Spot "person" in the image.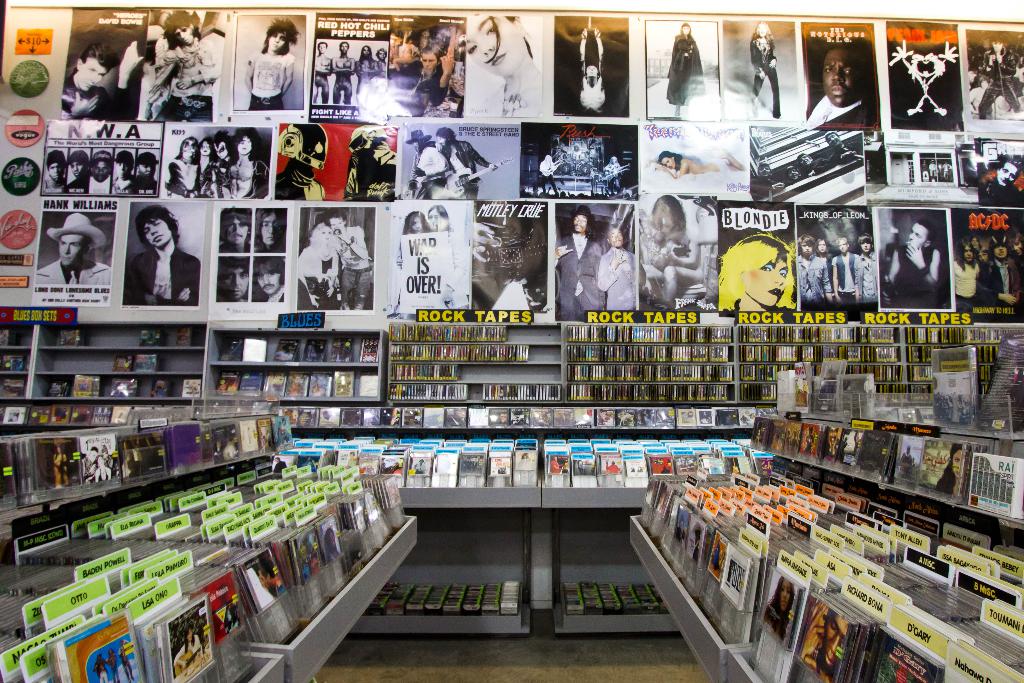
"person" found at x1=218, y1=204, x2=250, y2=254.
